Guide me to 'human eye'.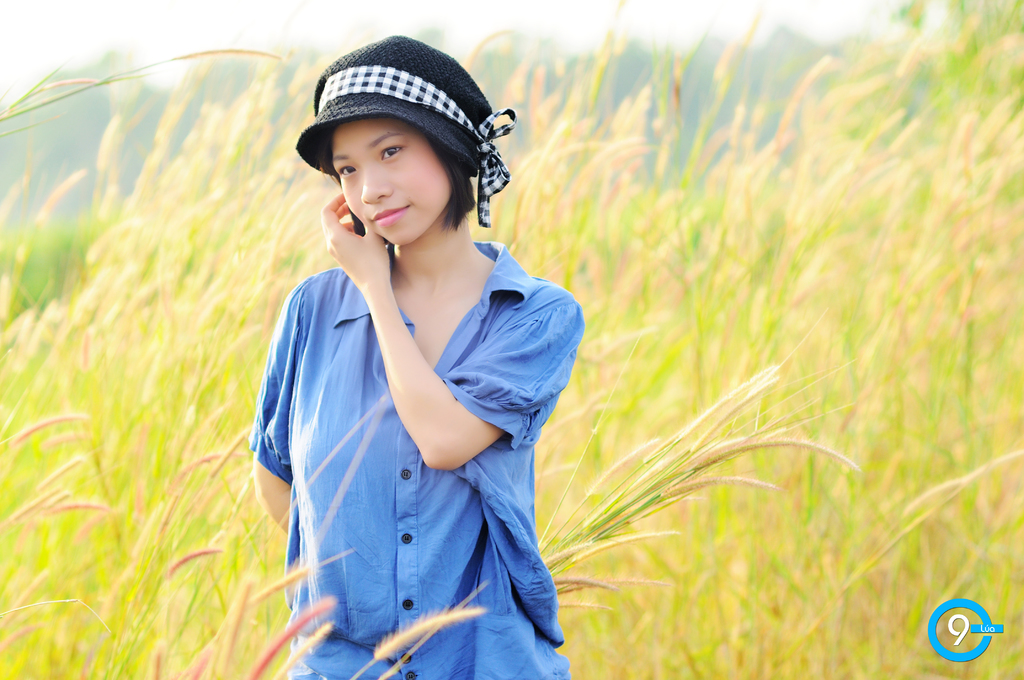
Guidance: detection(340, 161, 360, 178).
